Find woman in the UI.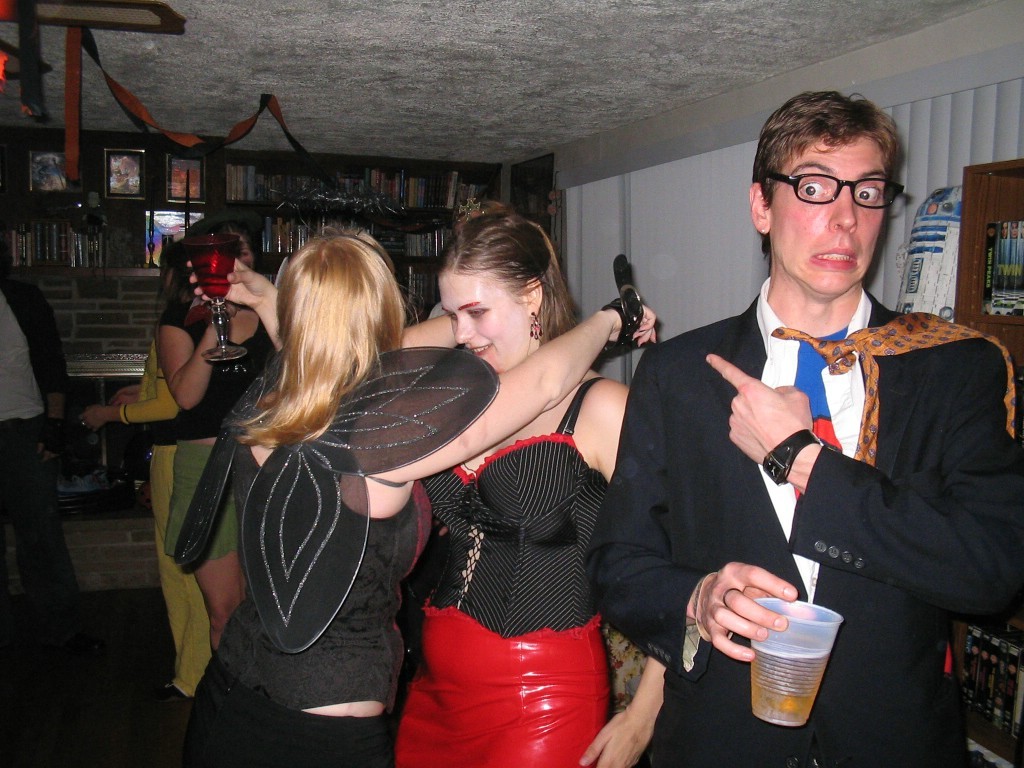
UI element at detection(163, 216, 291, 654).
